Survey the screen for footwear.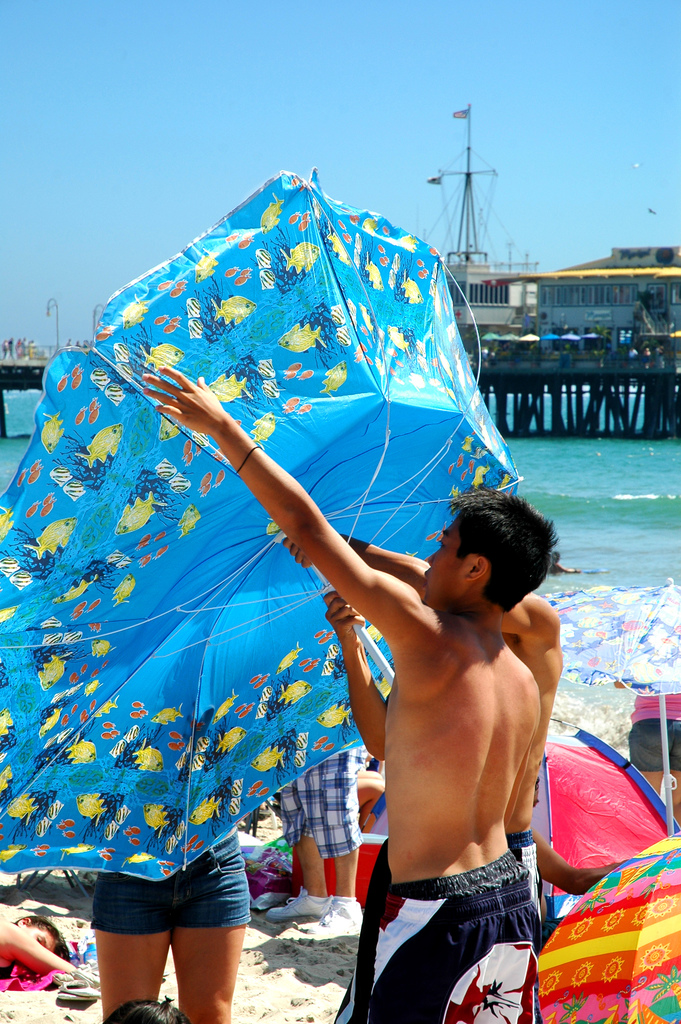
Survey found: [left=267, top=886, right=330, bottom=923].
